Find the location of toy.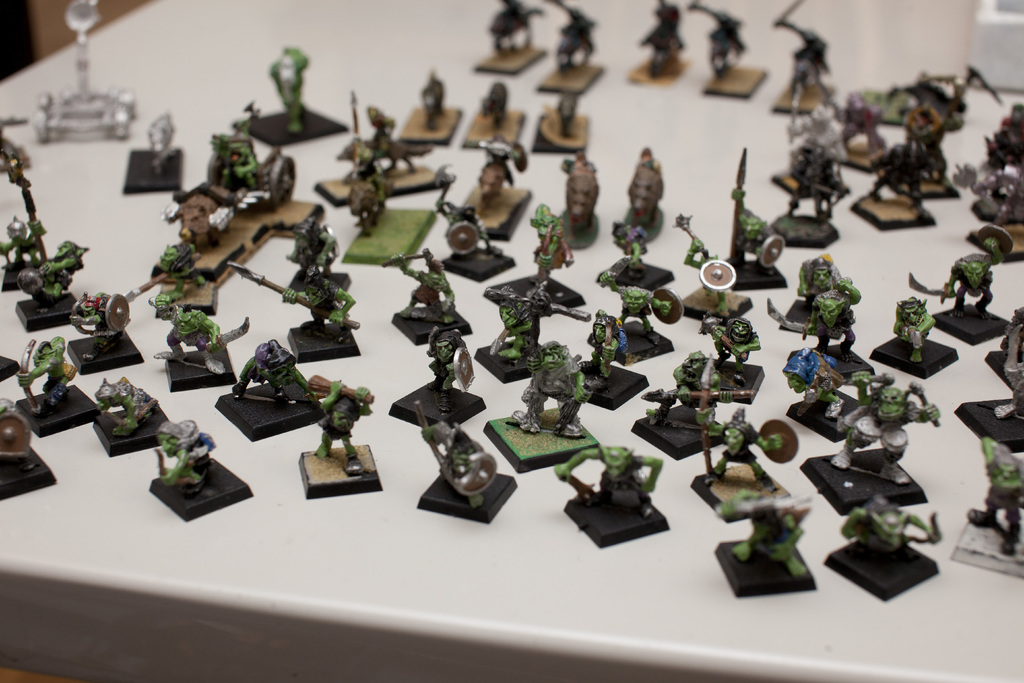
Location: 230,40,341,155.
